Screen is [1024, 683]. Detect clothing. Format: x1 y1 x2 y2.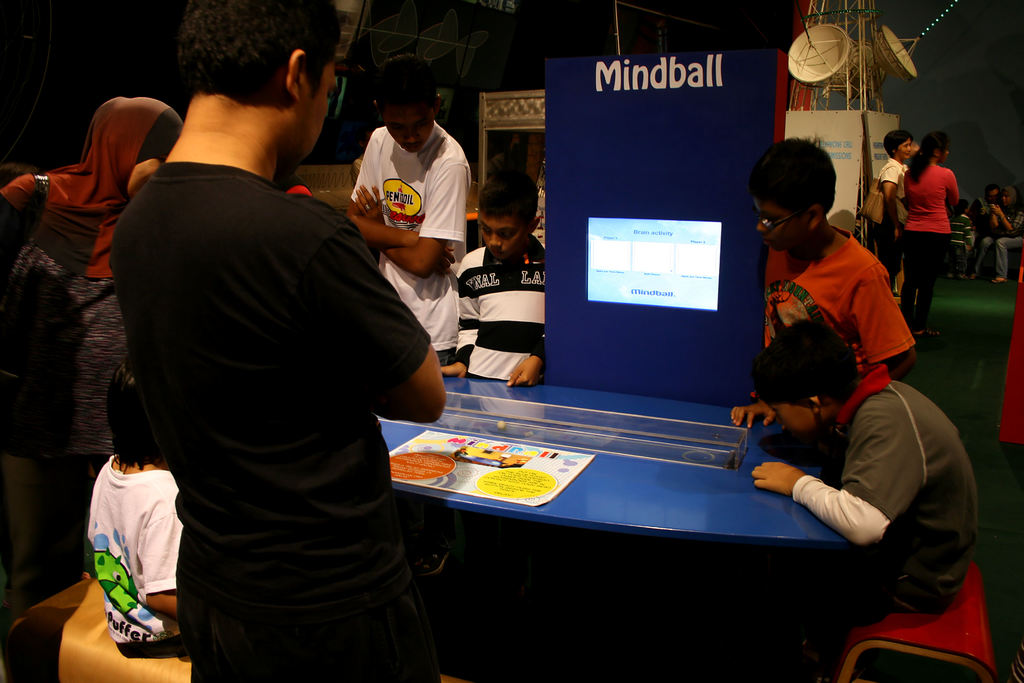
361 121 474 359.
